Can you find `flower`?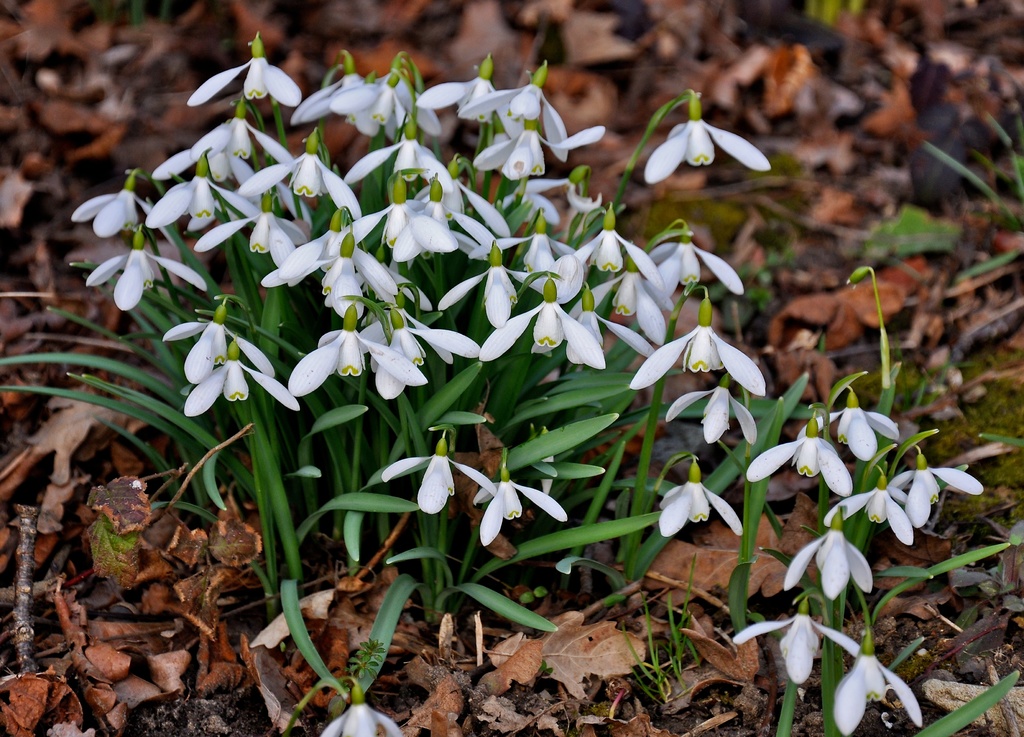
Yes, bounding box: 379/430/495/515.
